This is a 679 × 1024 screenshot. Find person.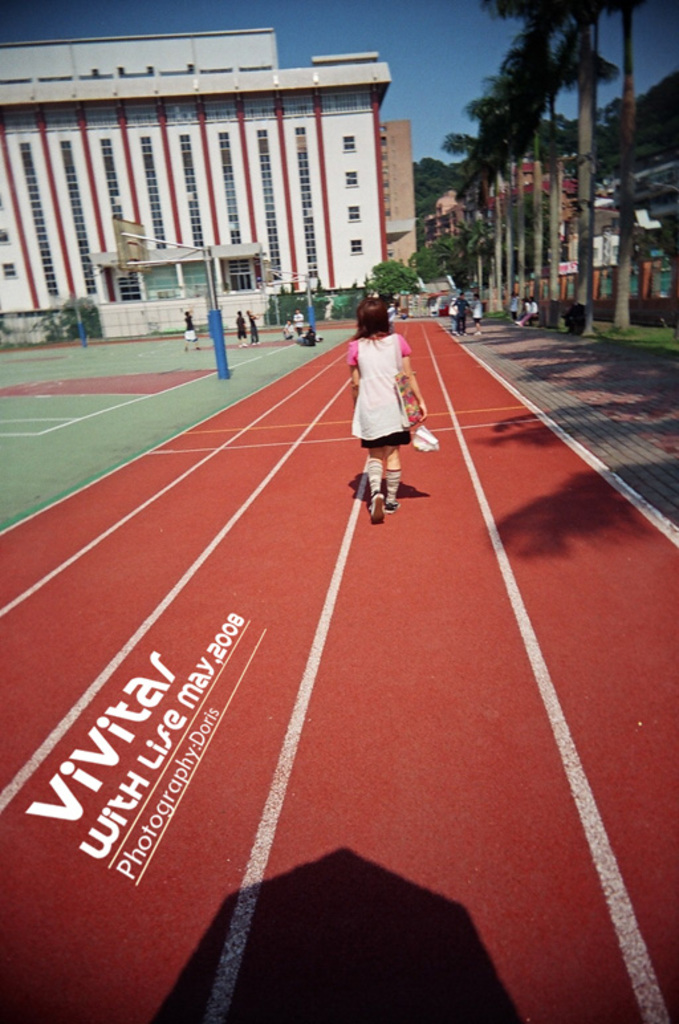
Bounding box: bbox(302, 326, 317, 345).
